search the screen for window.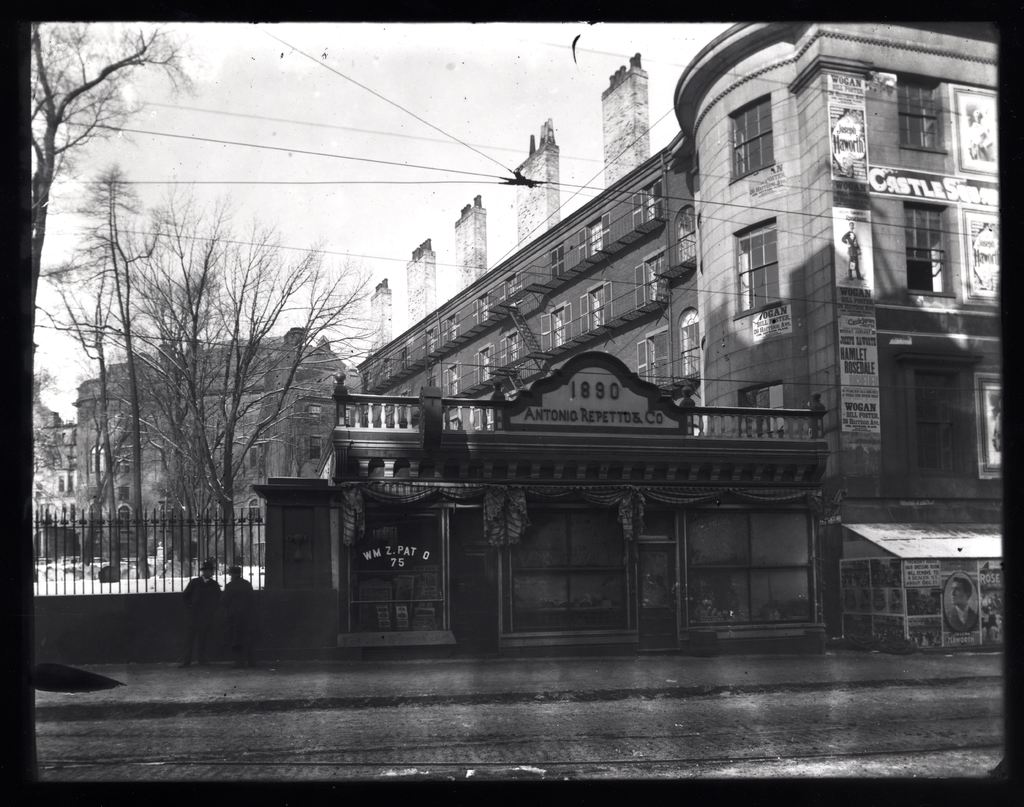
Found at l=733, t=220, r=780, b=315.
